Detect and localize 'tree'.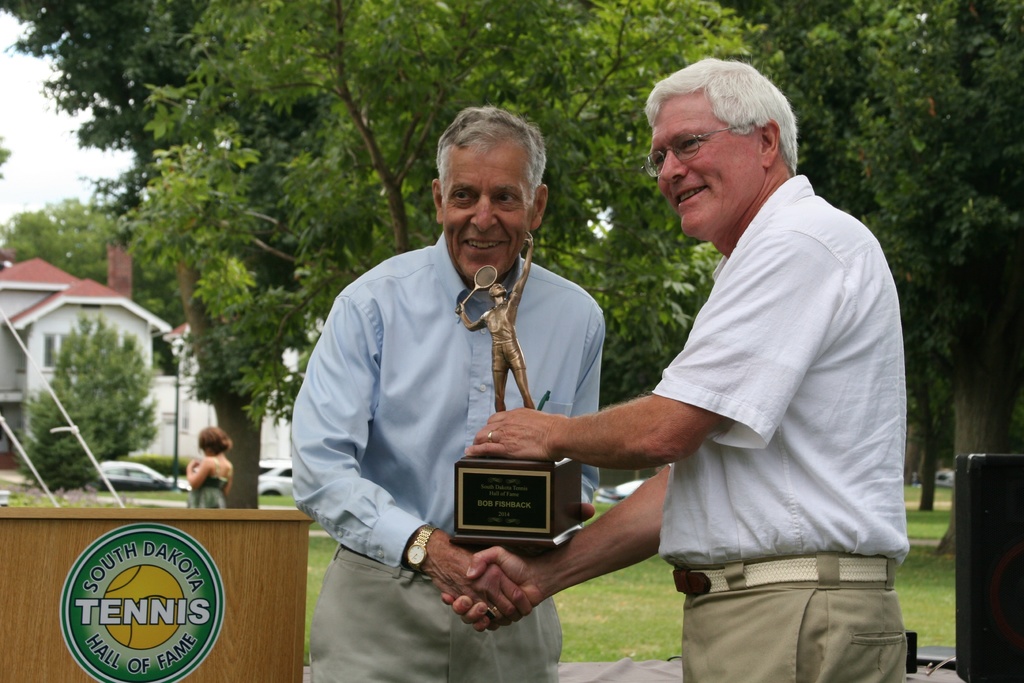
Localized at BBox(18, 308, 163, 493).
